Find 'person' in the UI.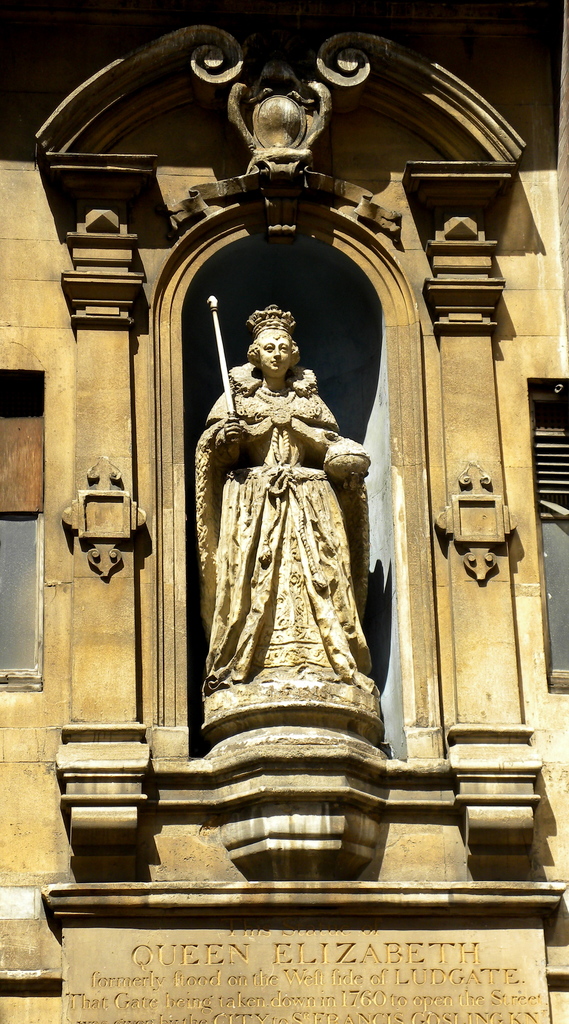
UI element at <box>178,266,406,803</box>.
